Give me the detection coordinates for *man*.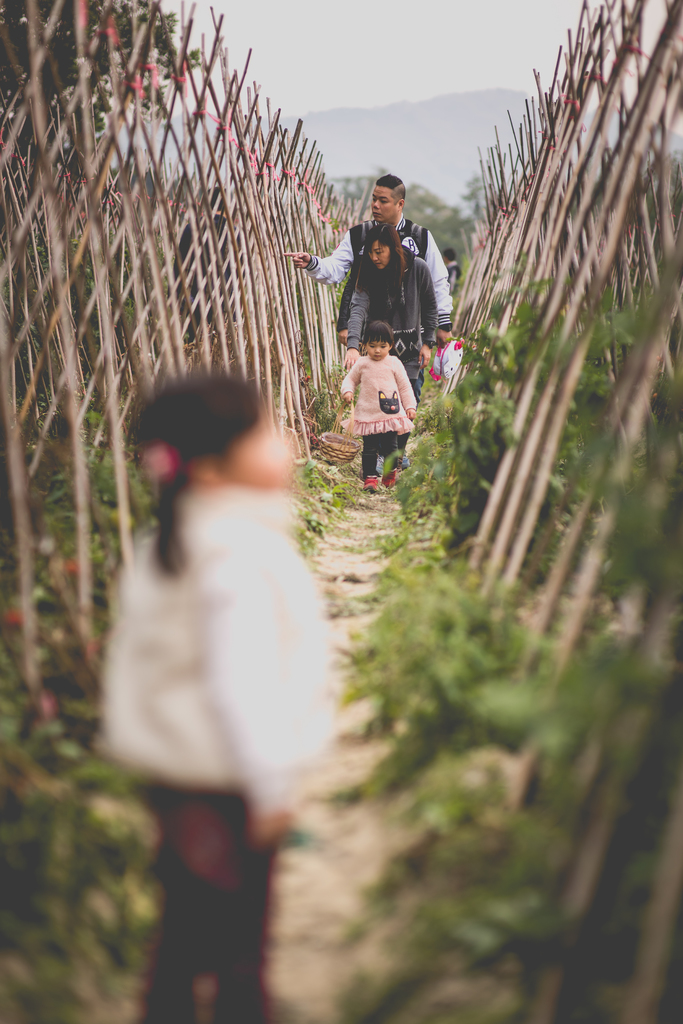
rect(282, 173, 456, 347).
